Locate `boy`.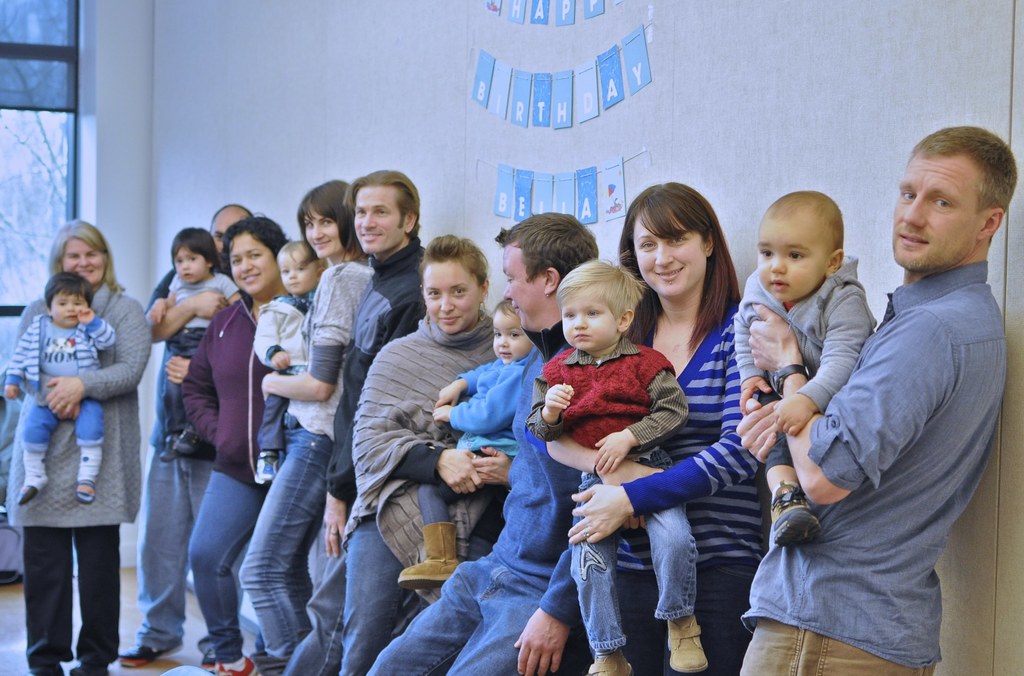
Bounding box: x1=530, y1=246, x2=718, y2=675.
